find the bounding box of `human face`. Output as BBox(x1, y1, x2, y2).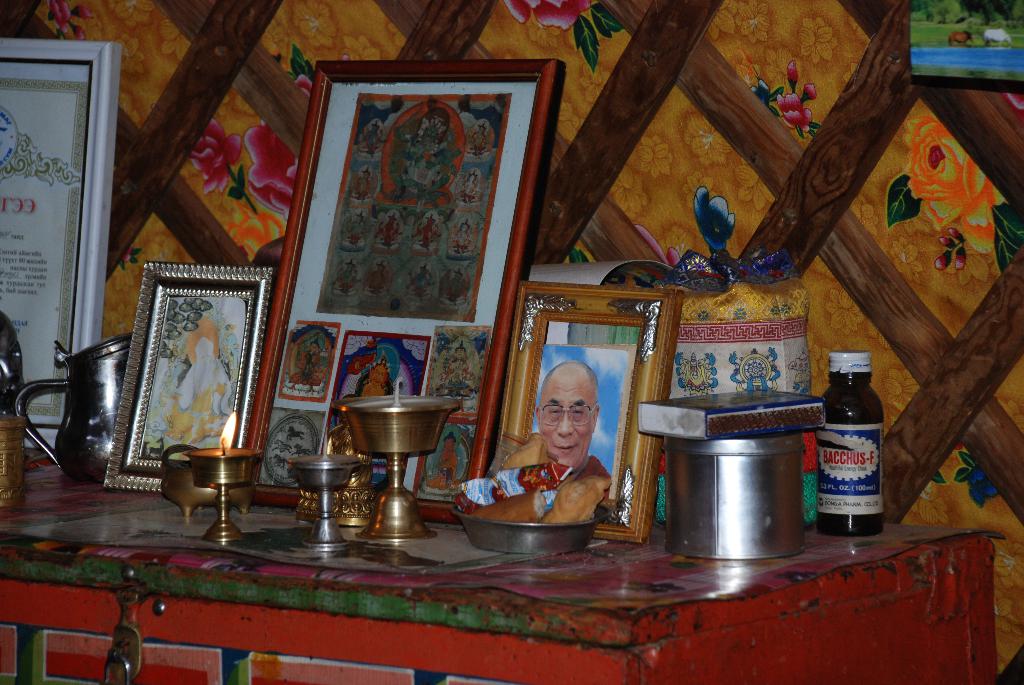
BBox(541, 357, 596, 472).
